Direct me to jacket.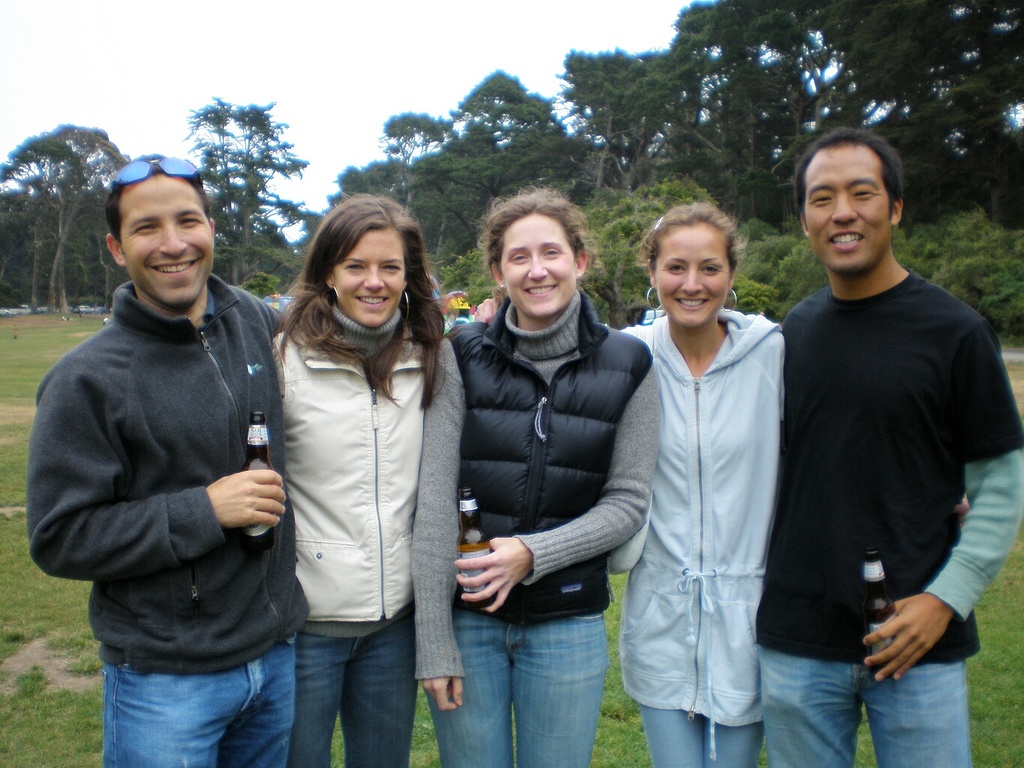
Direction: bbox(17, 278, 309, 675).
